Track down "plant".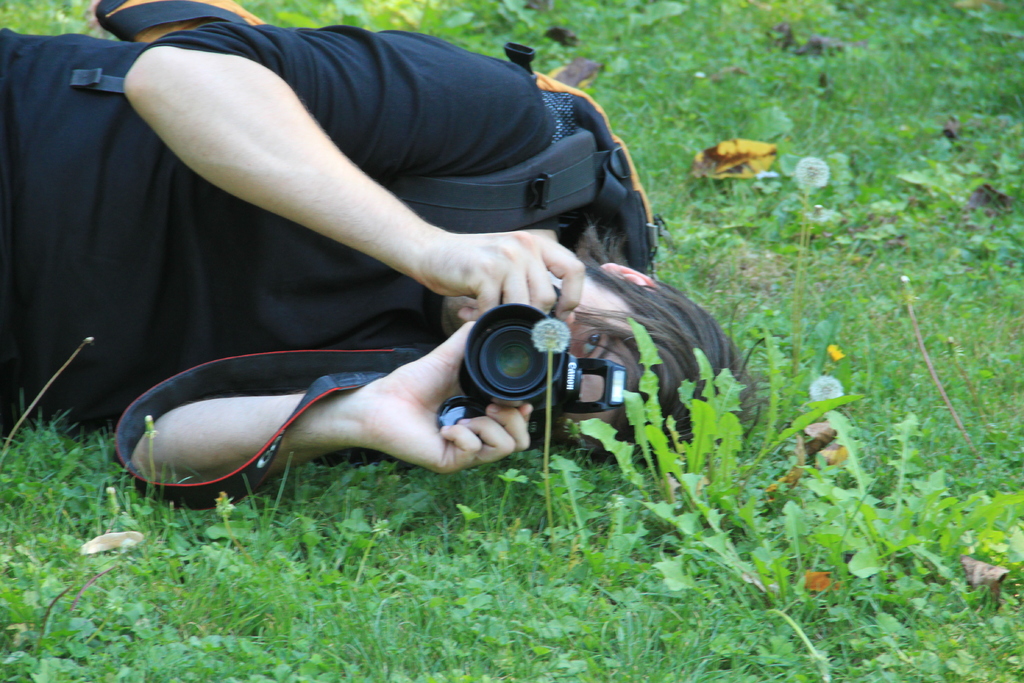
Tracked to bbox=(571, 312, 873, 548).
